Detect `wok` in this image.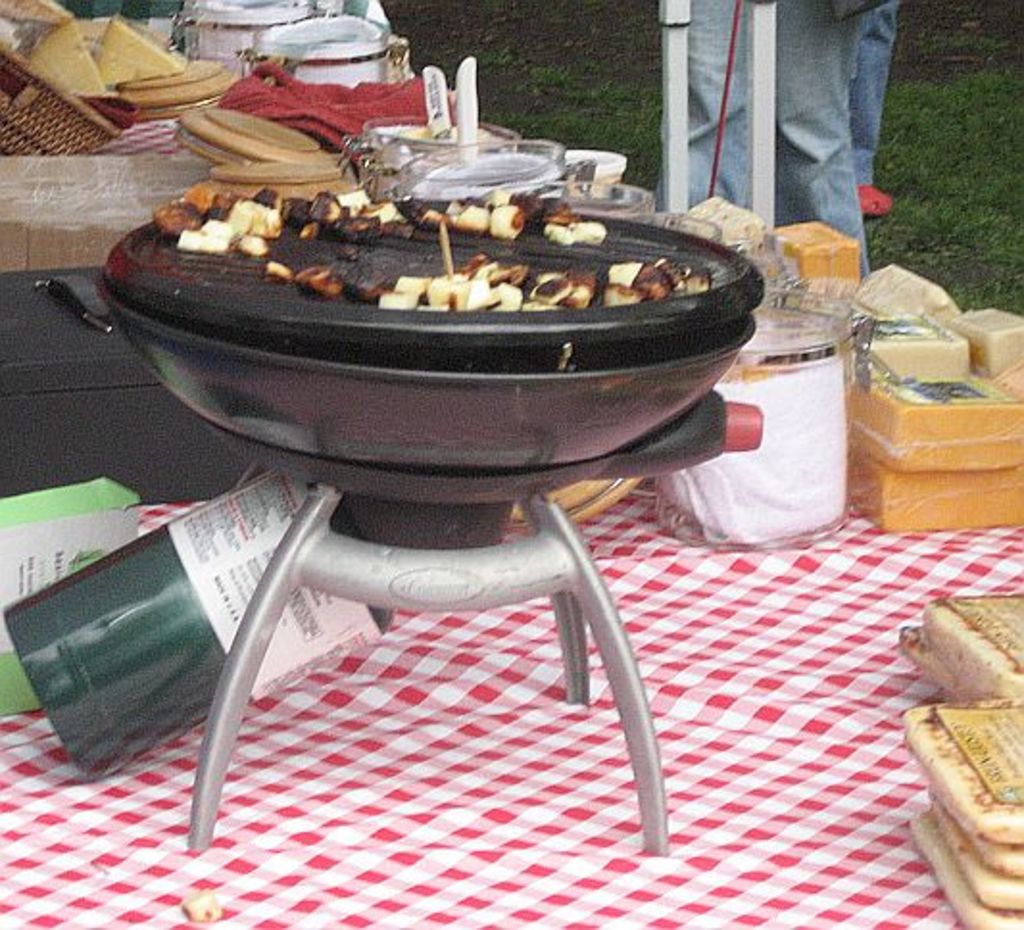
Detection: detection(96, 142, 795, 455).
